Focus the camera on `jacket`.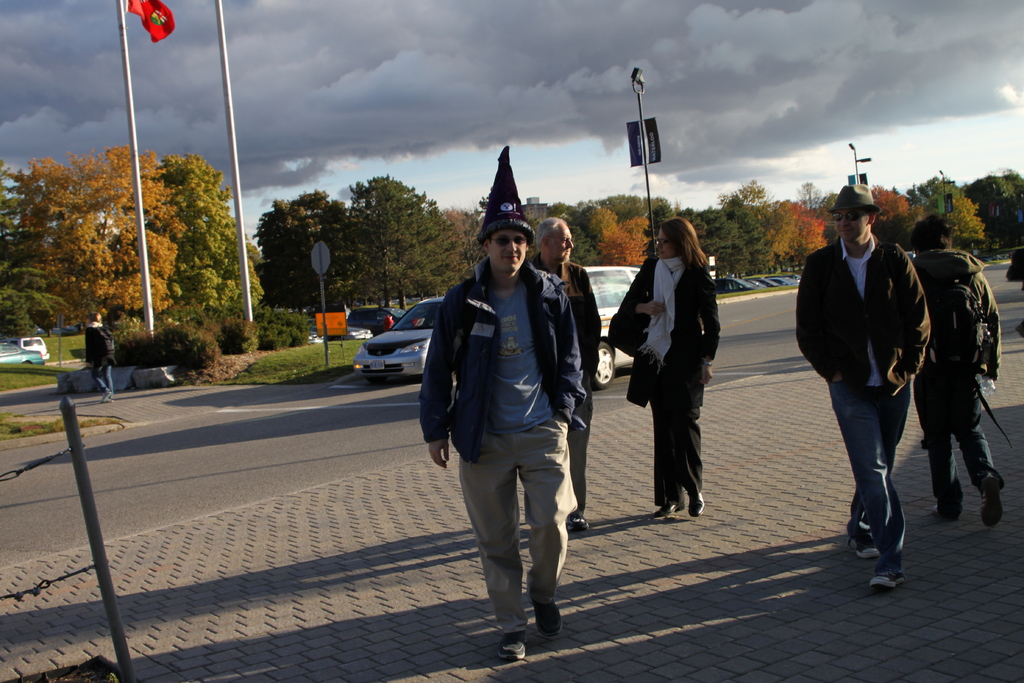
Focus region: (left=797, top=240, right=941, bottom=385).
